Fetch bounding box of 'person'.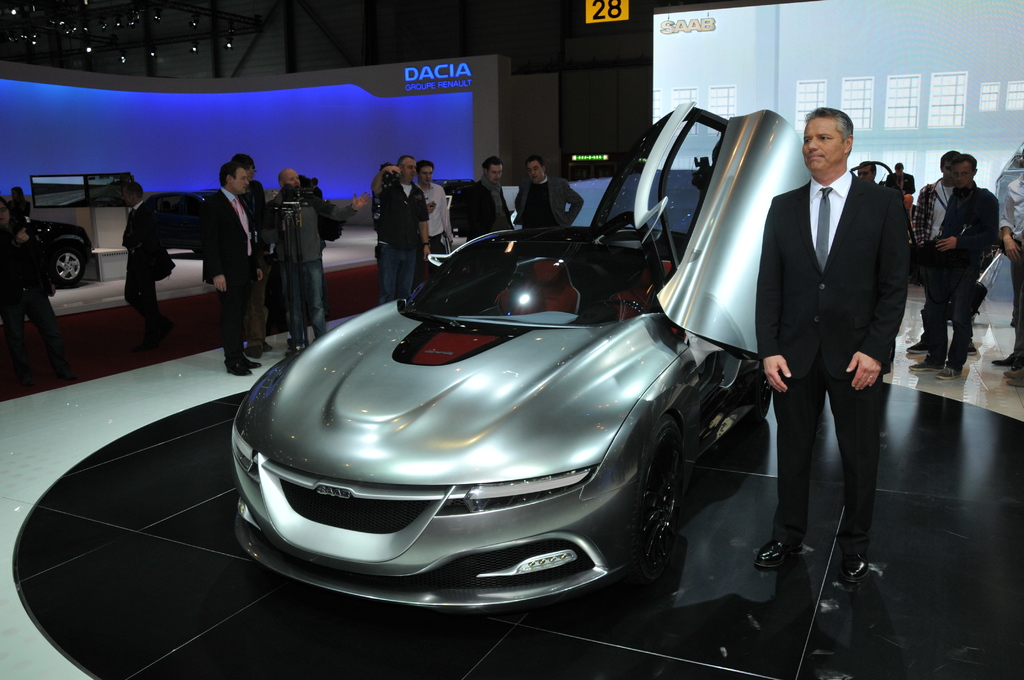
Bbox: (461,150,513,240).
